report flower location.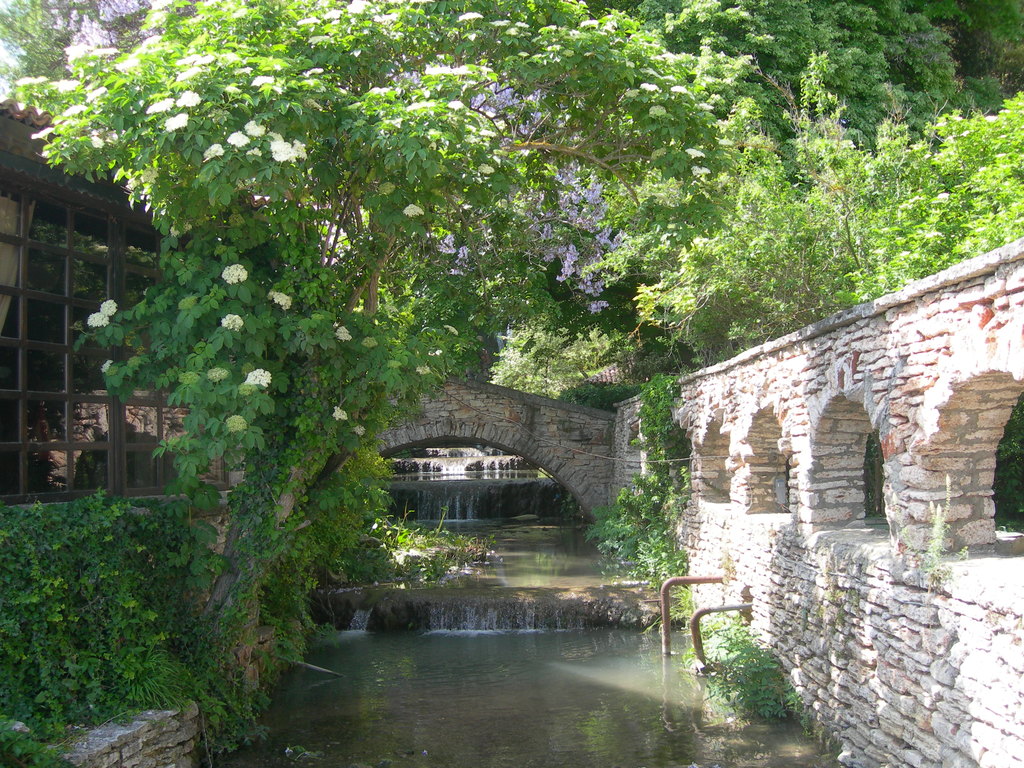
Report: region(221, 265, 250, 284).
